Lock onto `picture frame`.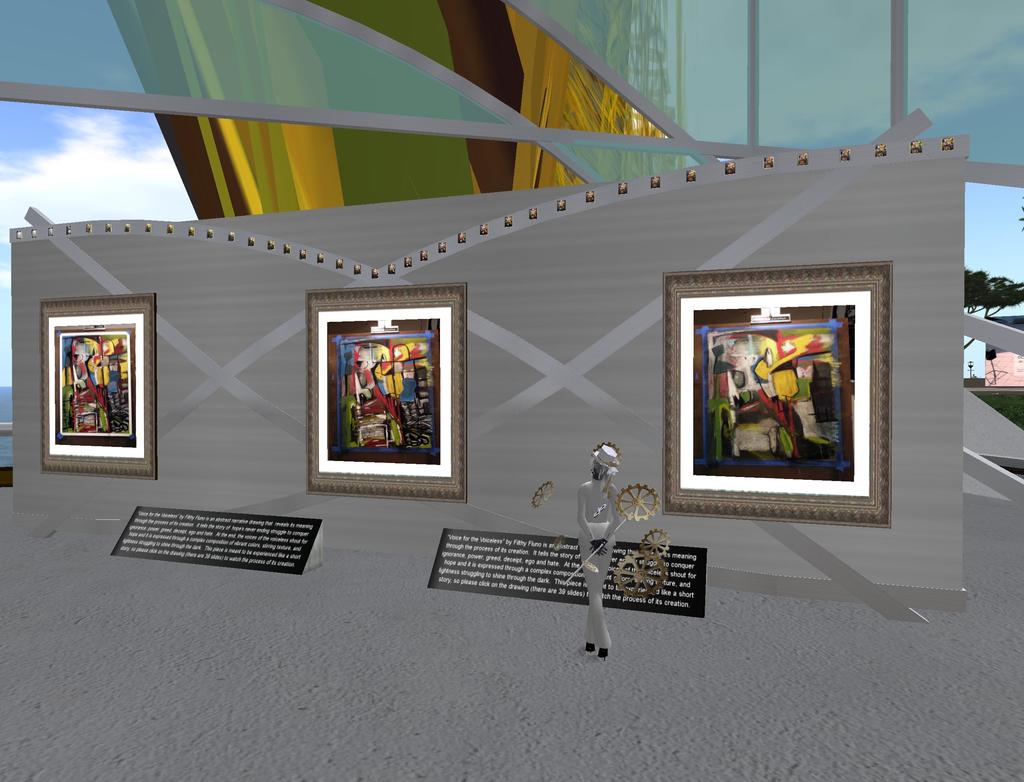
Locked: (left=308, top=284, right=468, bottom=503).
